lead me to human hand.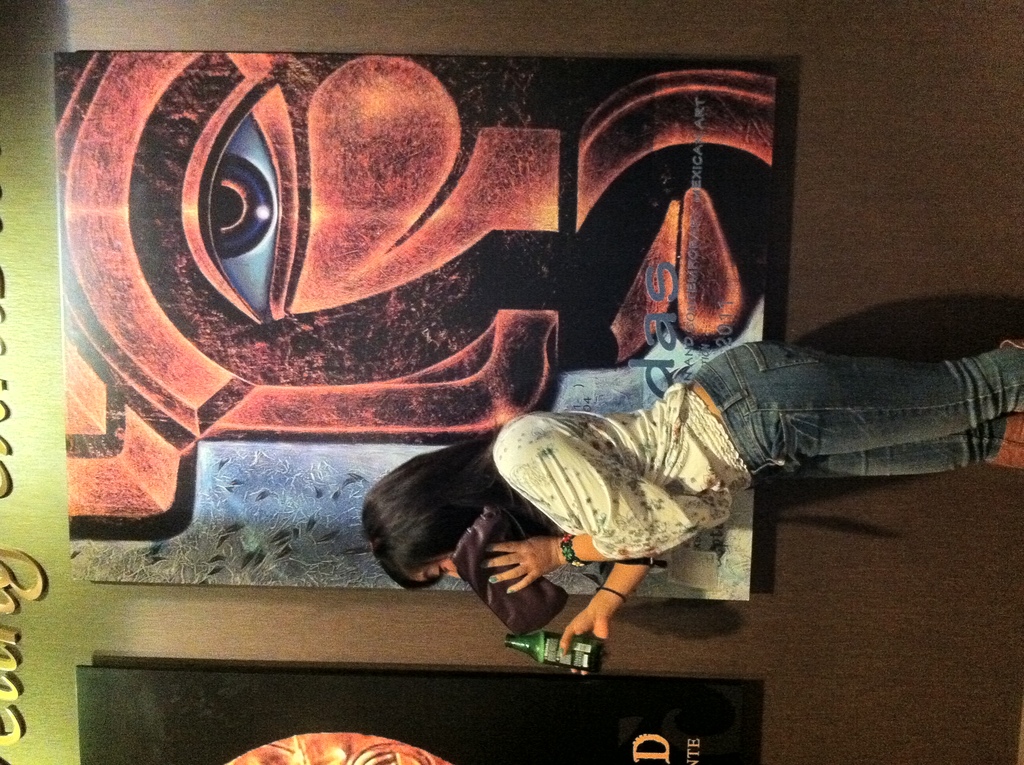
Lead to 475:542:564:598.
